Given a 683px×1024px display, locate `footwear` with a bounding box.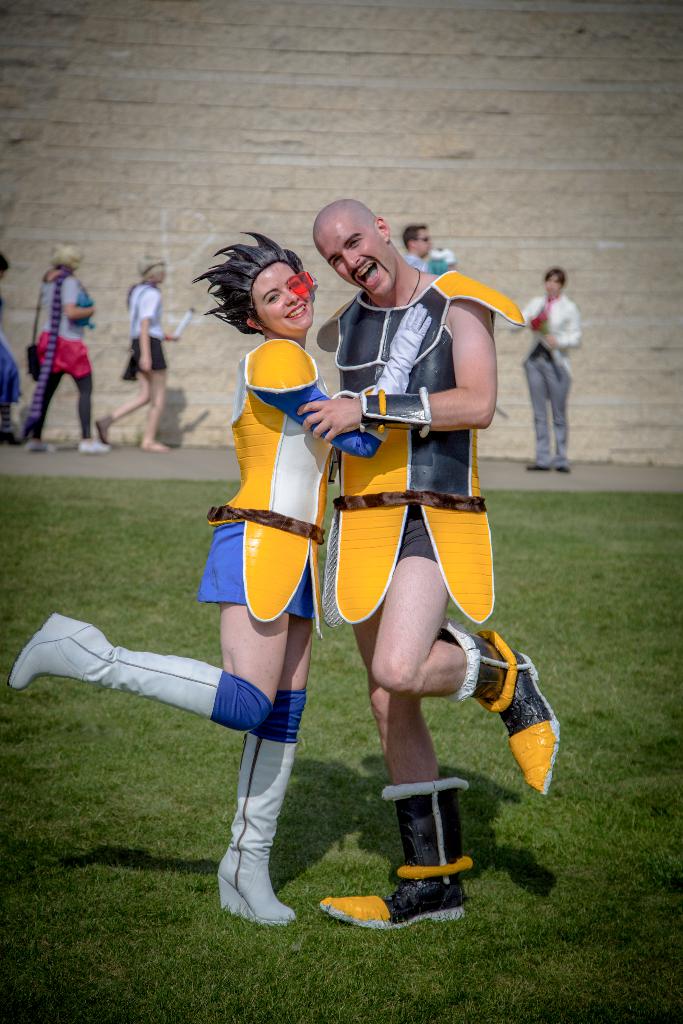
Located: pyautogui.locateOnScreen(19, 436, 59, 455).
